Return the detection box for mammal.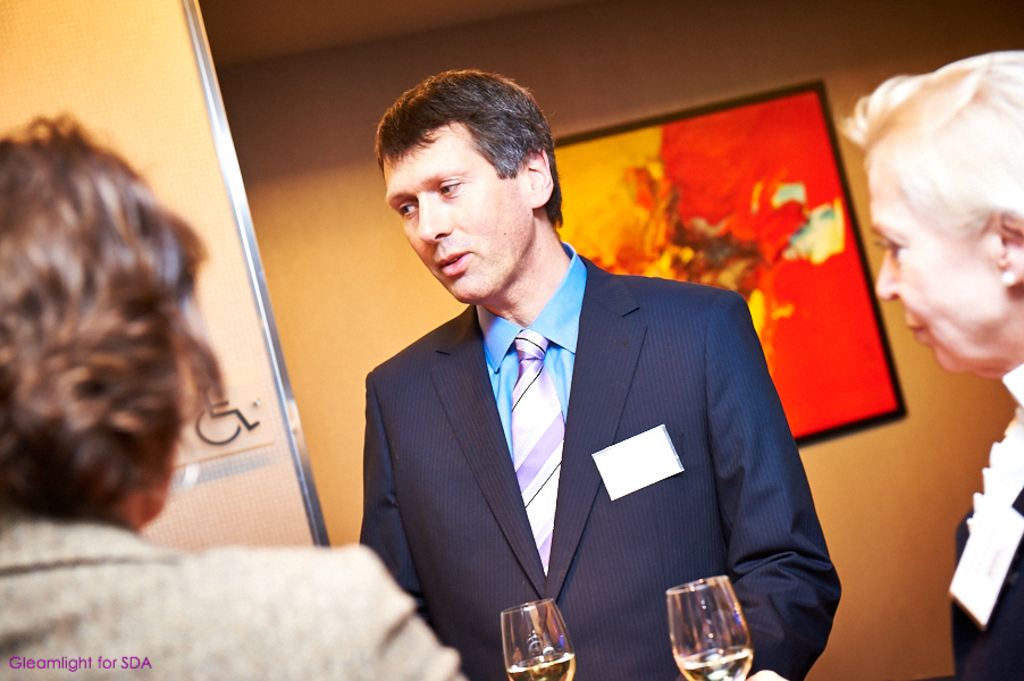
(left=333, top=107, right=847, bottom=680).
